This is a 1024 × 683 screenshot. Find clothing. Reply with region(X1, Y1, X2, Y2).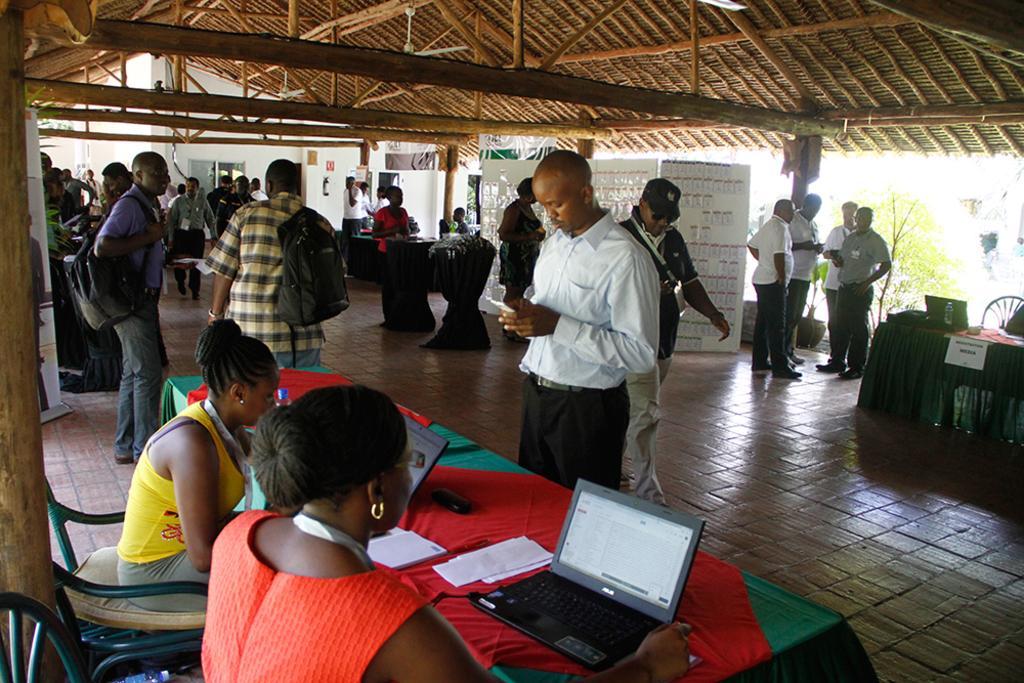
region(757, 211, 801, 366).
